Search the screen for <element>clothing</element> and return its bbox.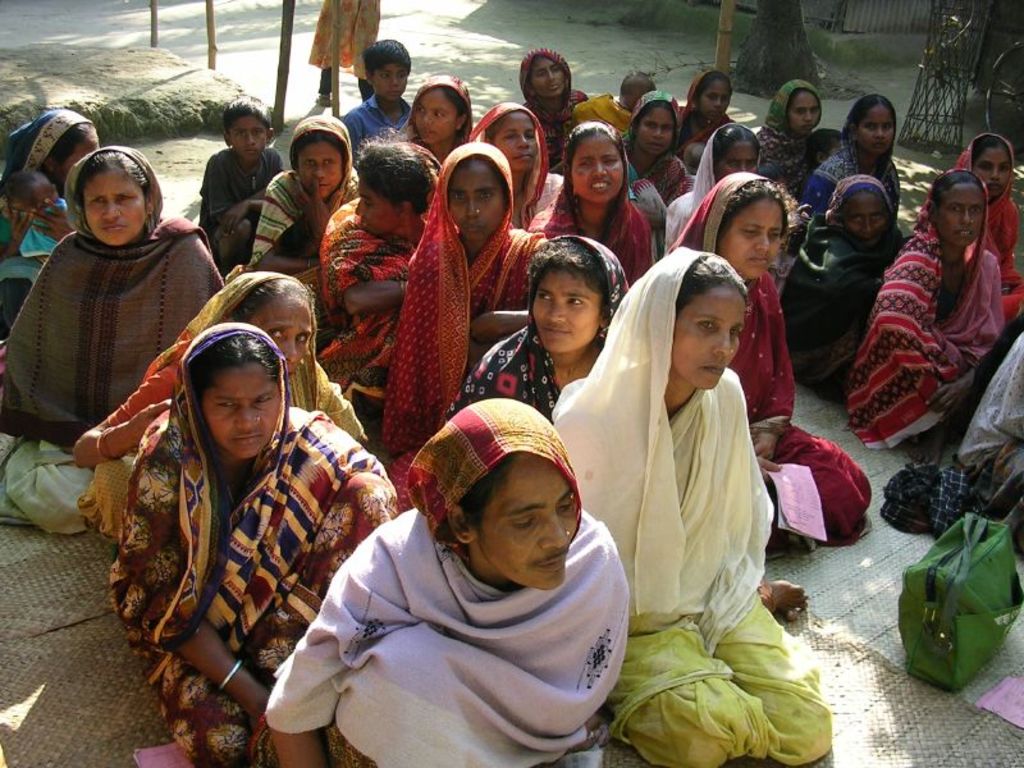
Found: Rect(381, 140, 538, 456).
